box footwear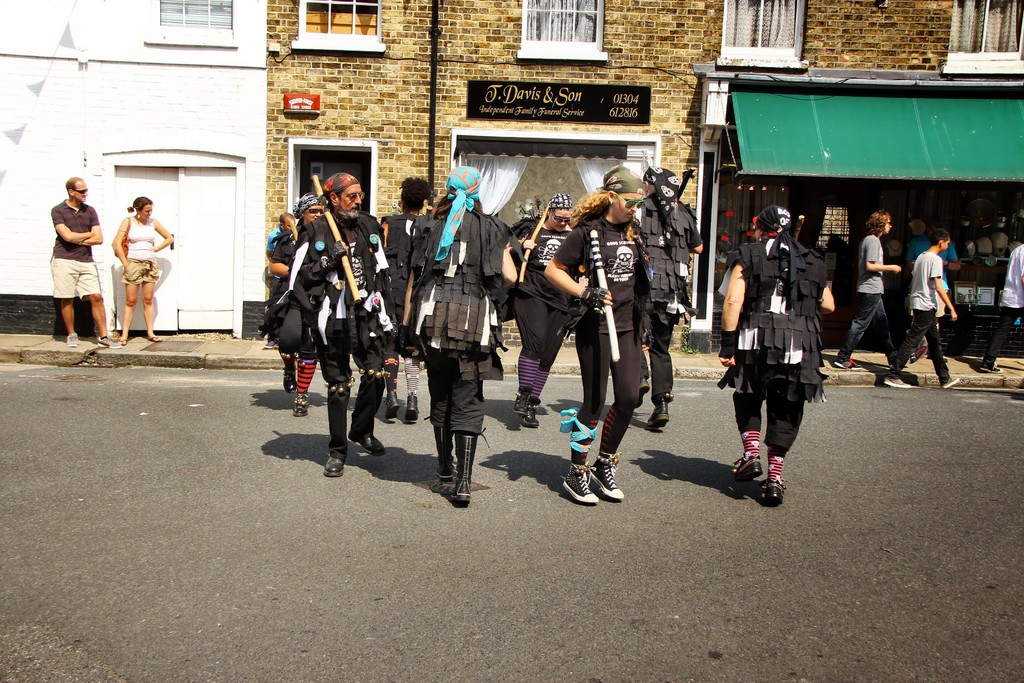
x1=147, y1=334, x2=164, y2=344
